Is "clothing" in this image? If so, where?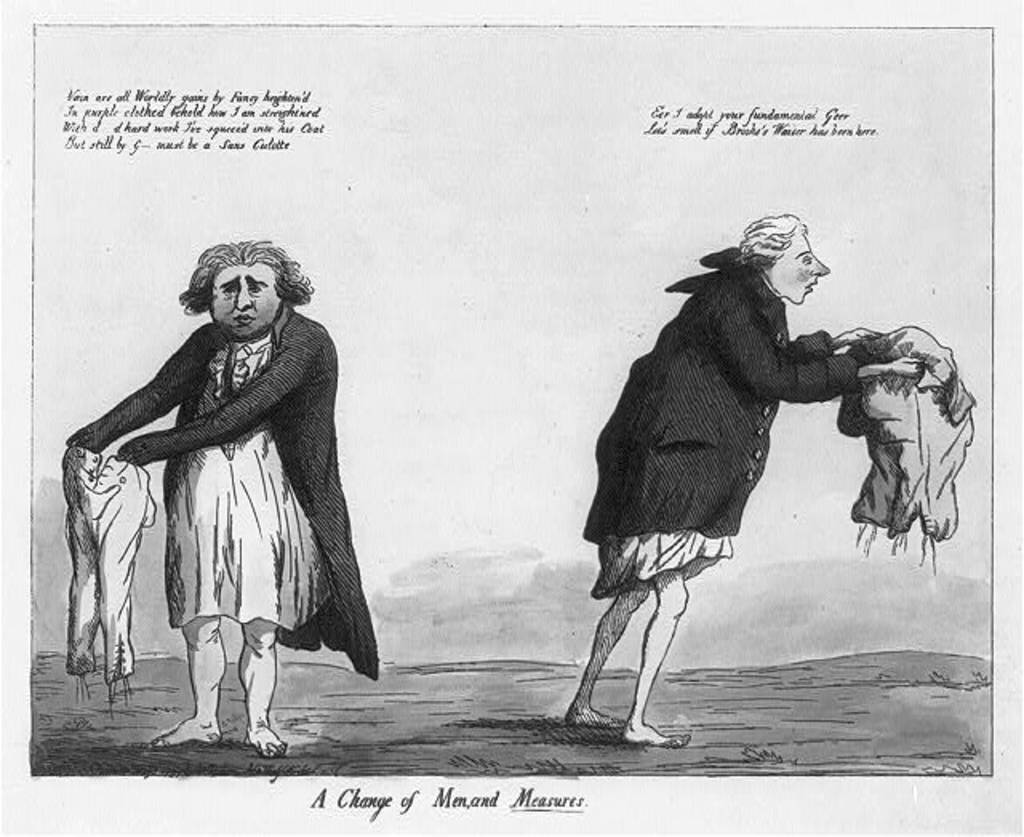
Yes, at 51, 437, 155, 691.
